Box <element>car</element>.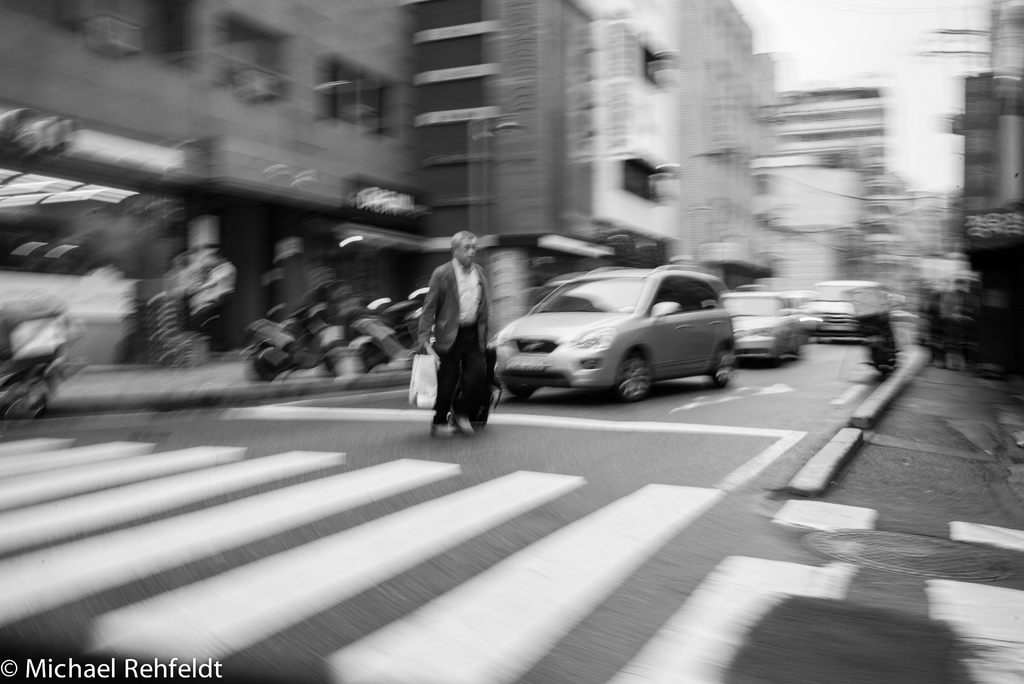
723/287/806/362.
